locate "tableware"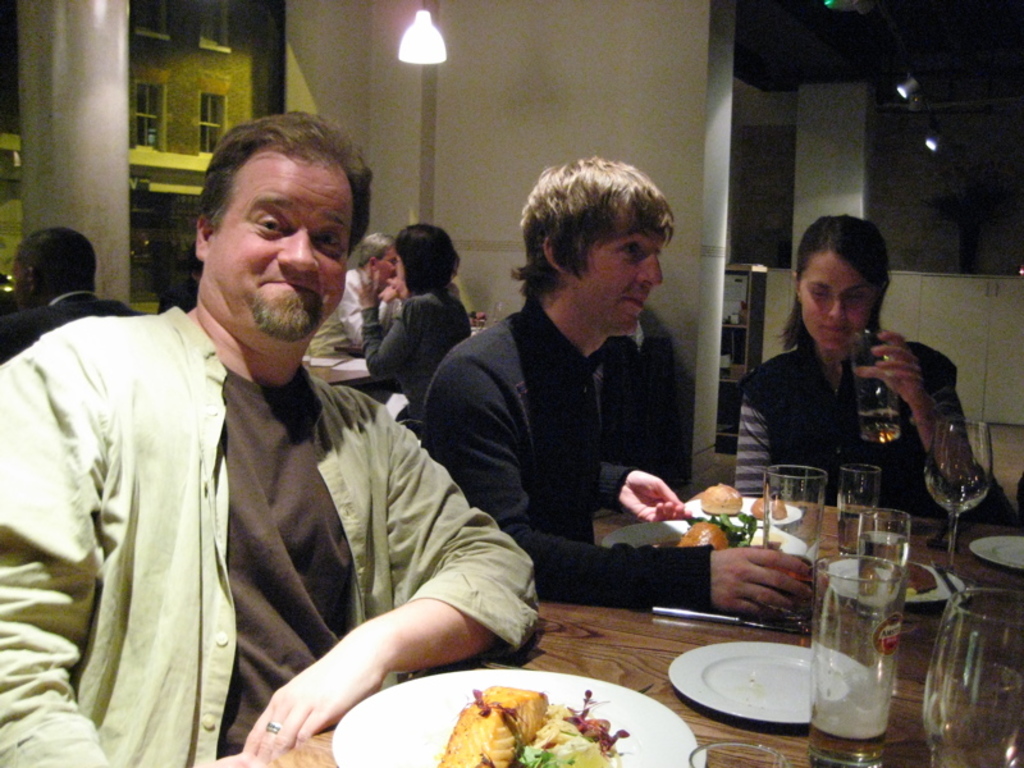
region(330, 669, 699, 767)
